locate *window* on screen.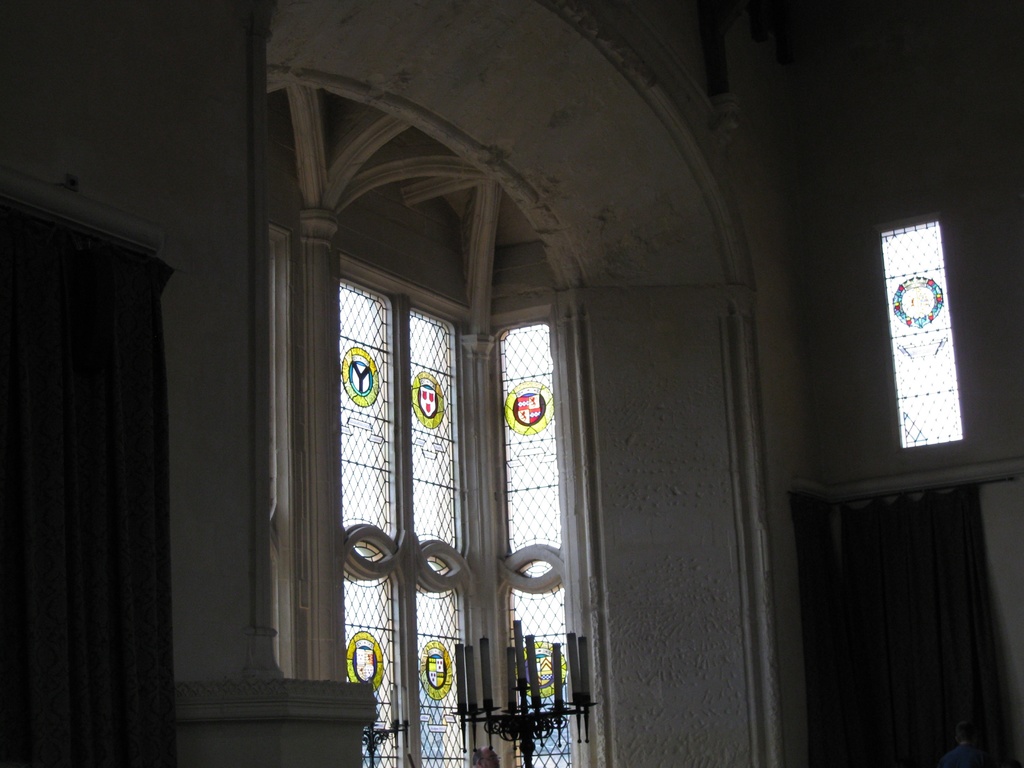
On screen at box=[497, 319, 583, 767].
